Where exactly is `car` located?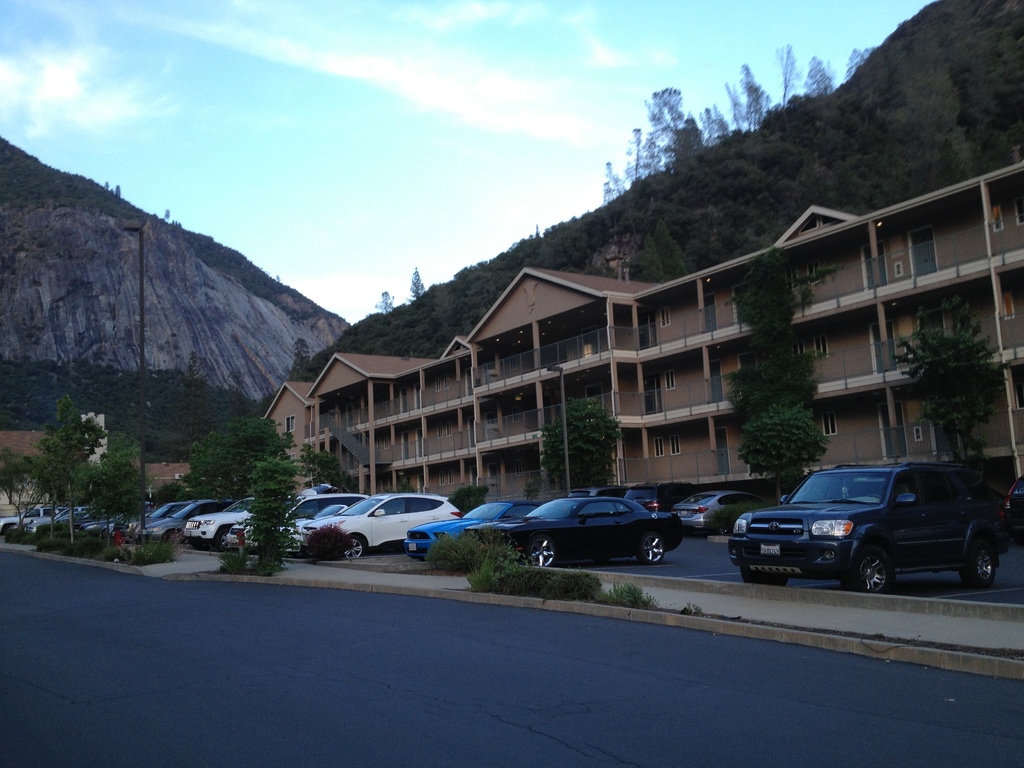
Its bounding box is left=248, top=481, right=365, bottom=554.
